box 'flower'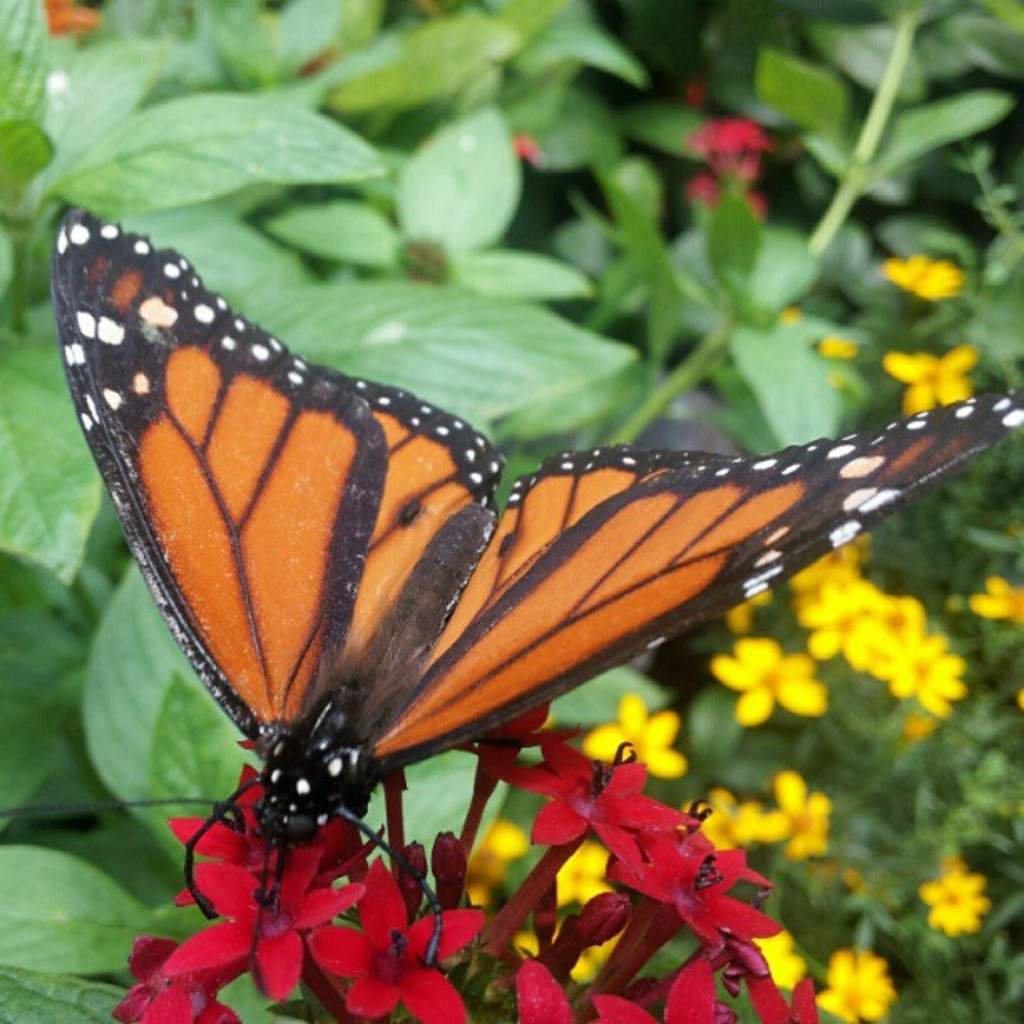
bbox=[684, 785, 770, 845]
